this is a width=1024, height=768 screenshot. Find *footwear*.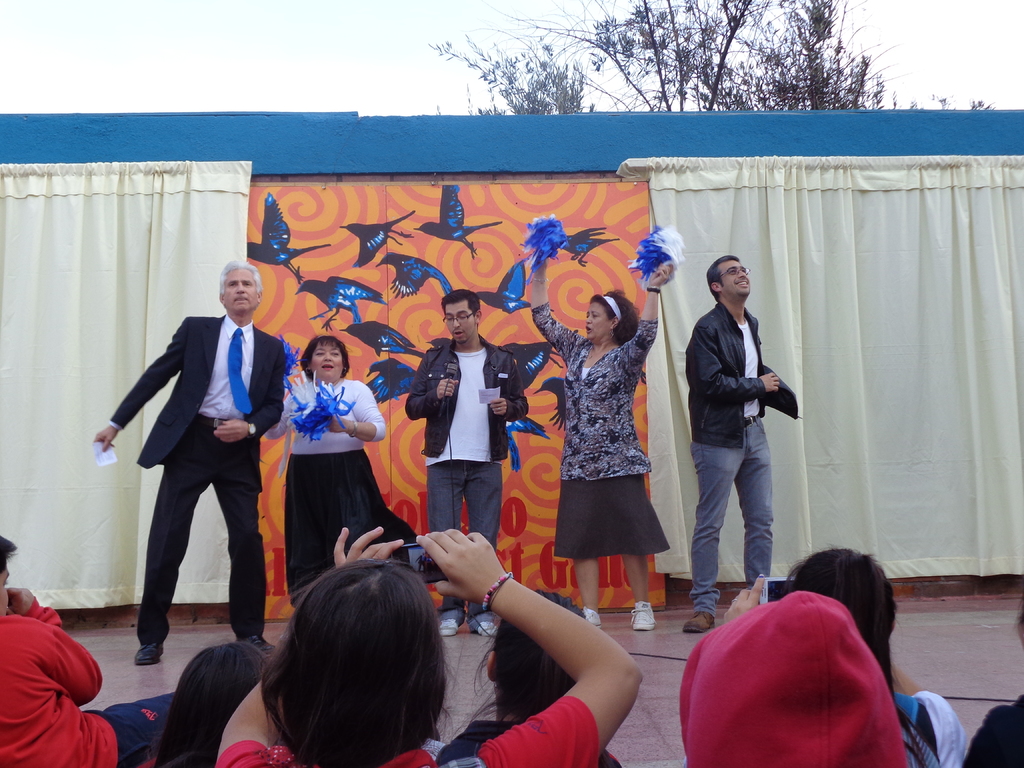
Bounding box: x1=435 y1=618 x2=460 y2=638.
